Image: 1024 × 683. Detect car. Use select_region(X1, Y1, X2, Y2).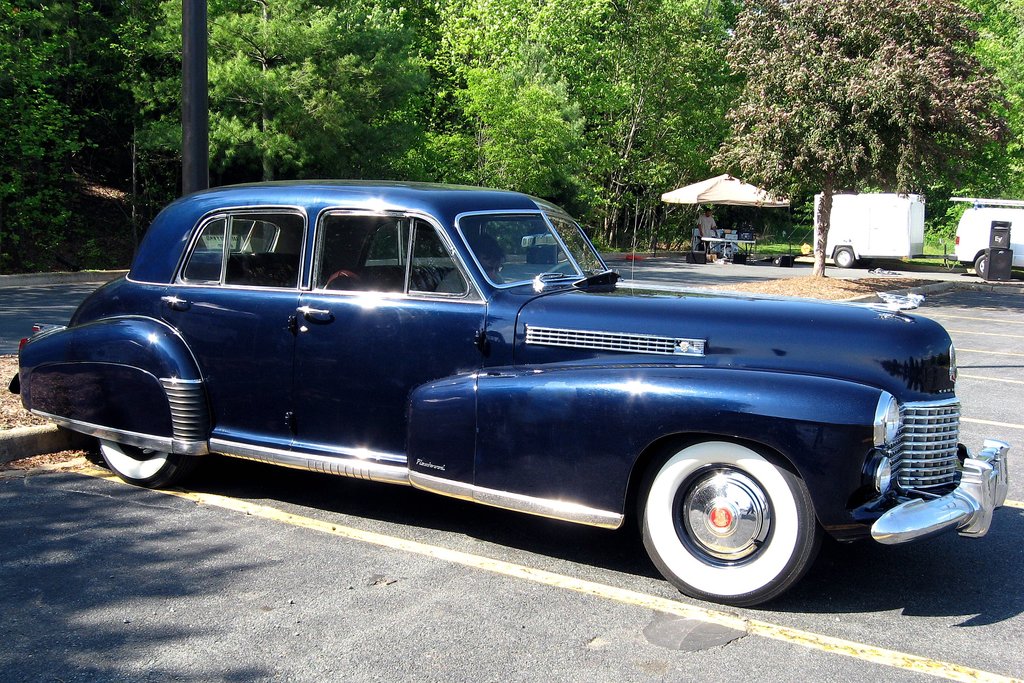
select_region(7, 181, 1012, 608).
